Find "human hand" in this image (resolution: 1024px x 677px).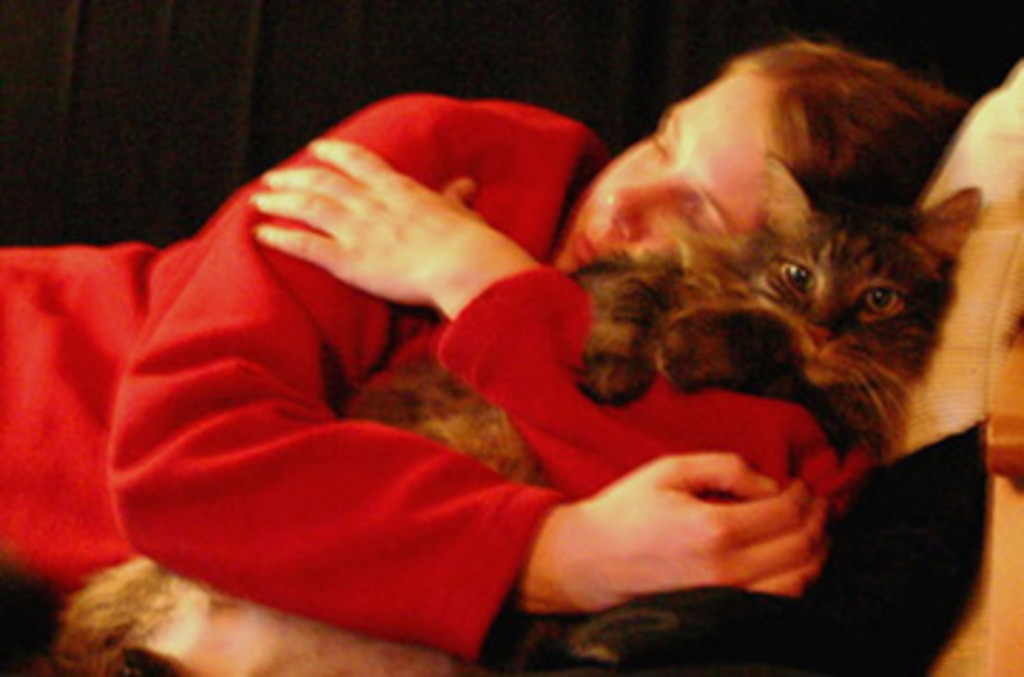
(left=518, top=424, right=853, bottom=626).
